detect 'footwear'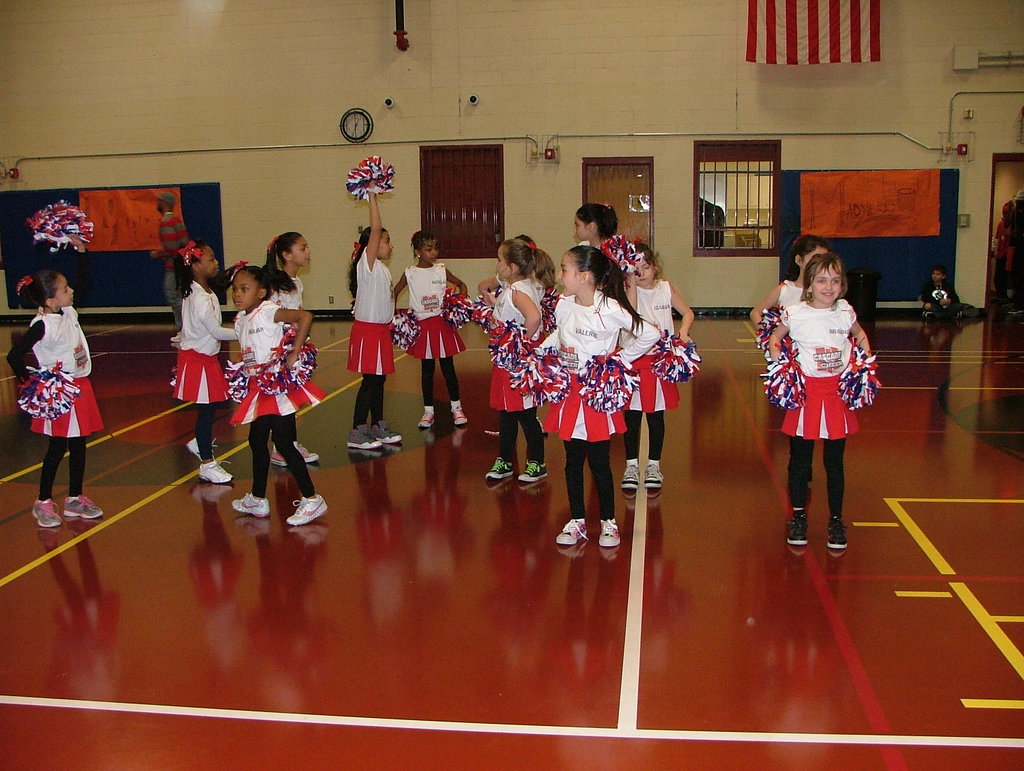
detection(230, 491, 271, 517)
